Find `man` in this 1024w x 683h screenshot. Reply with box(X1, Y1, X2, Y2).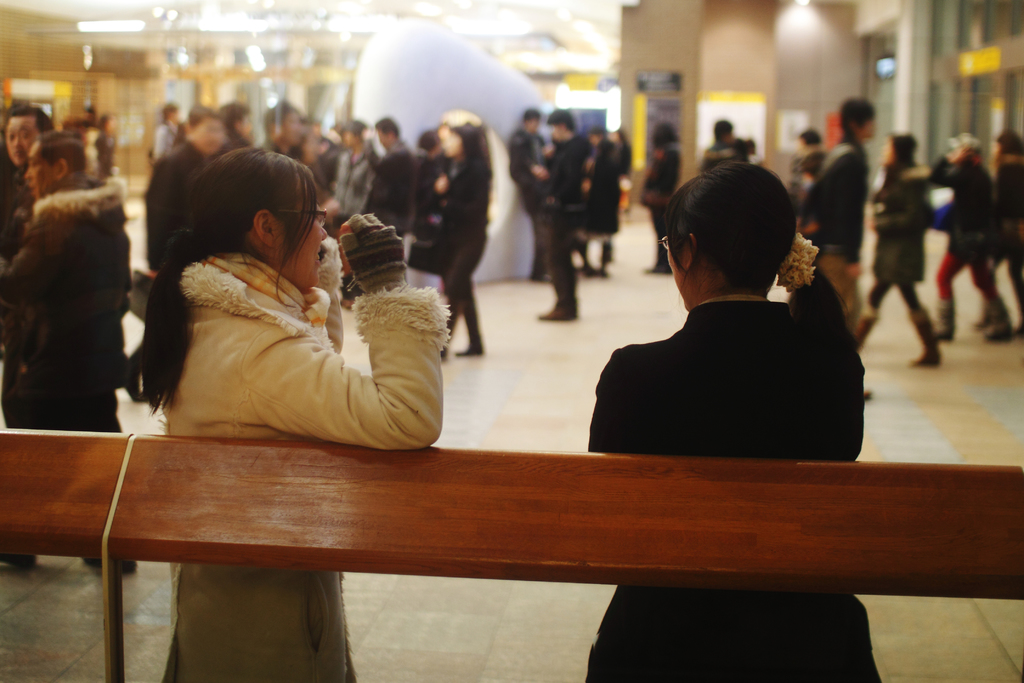
box(0, 130, 121, 431).
